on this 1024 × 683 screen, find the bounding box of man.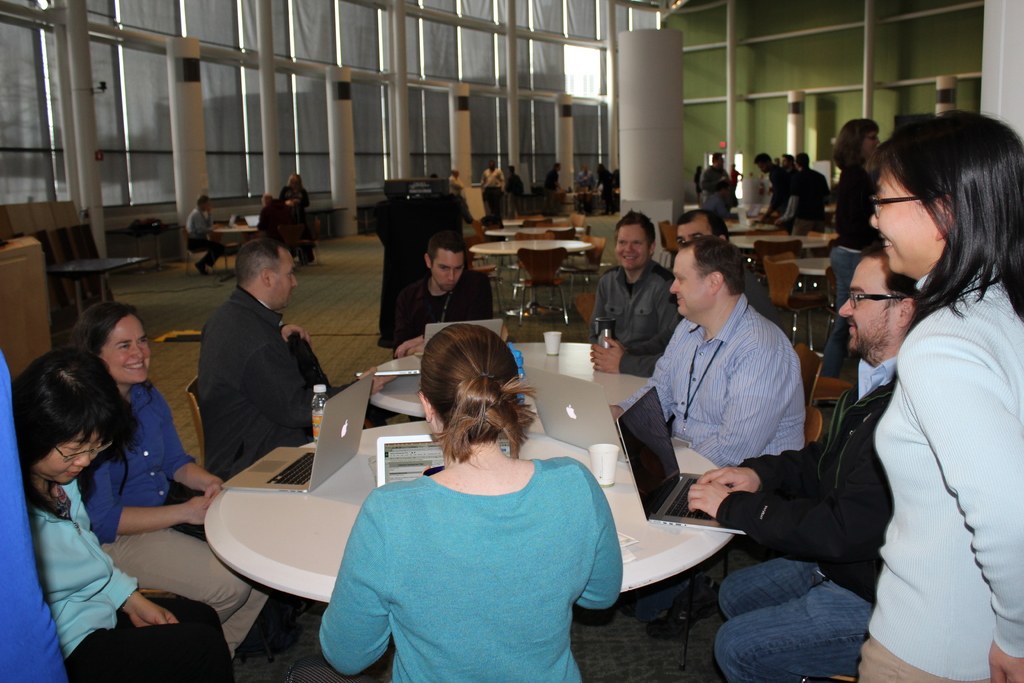
Bounding box: {"x1": 588, "y1": 208, "x2": 781, "y2": 378}.
